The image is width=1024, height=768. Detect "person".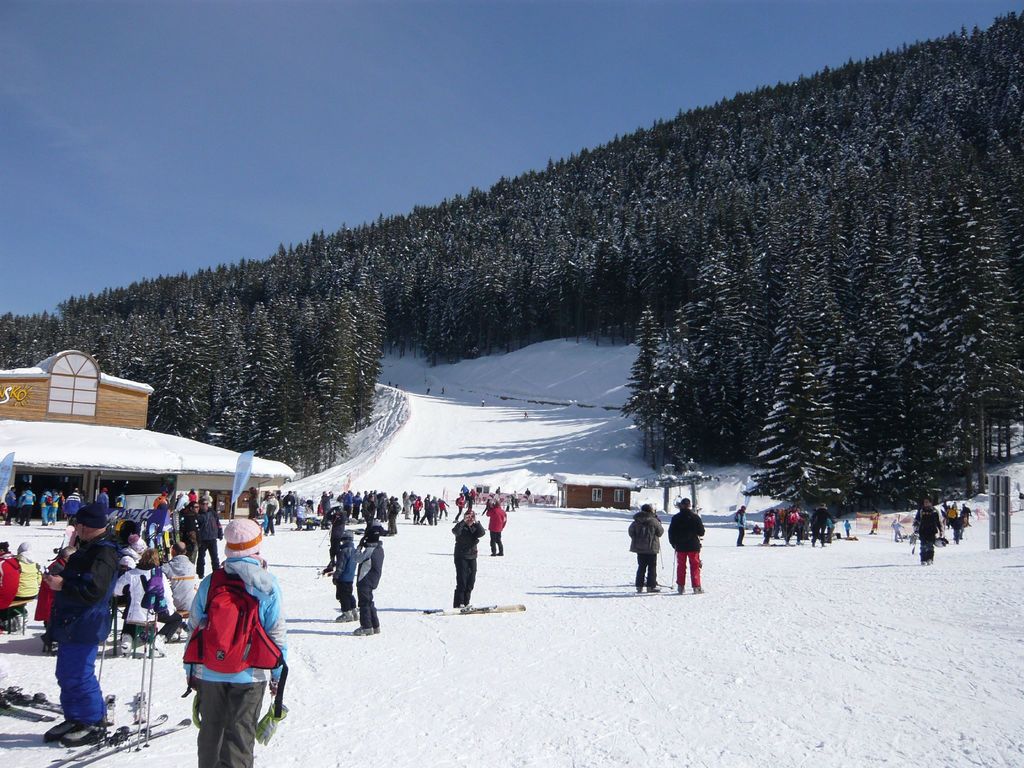
Detection: [910,493,946,566].
